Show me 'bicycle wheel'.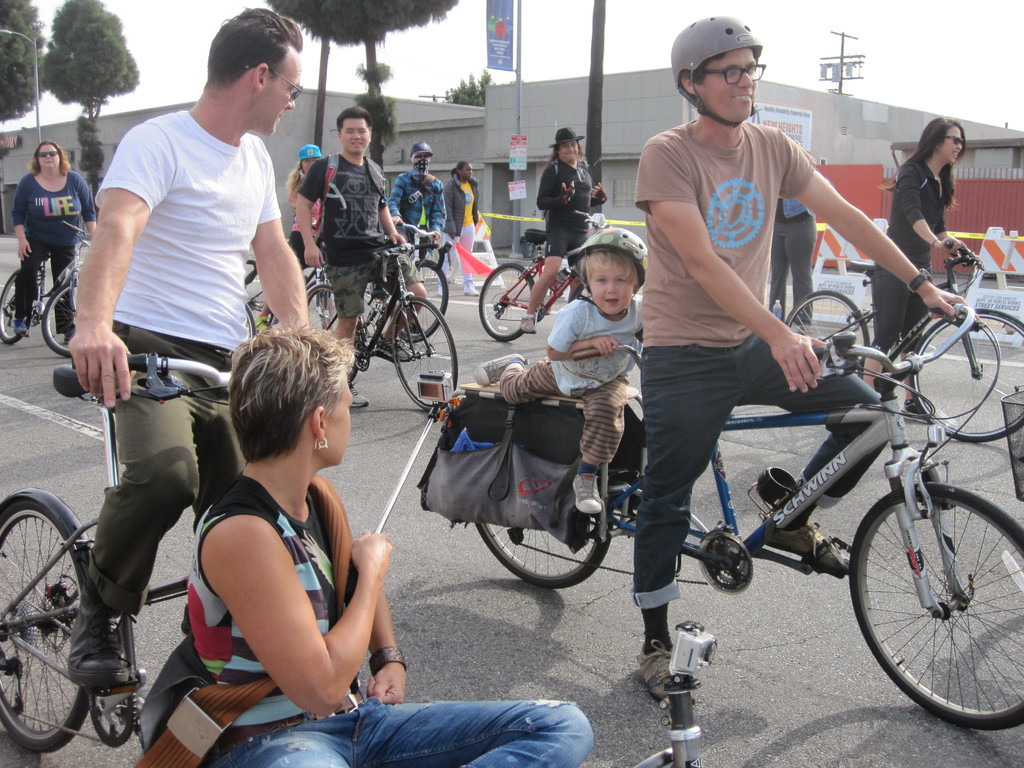
'bicycle wheel' is here: BBox(473, 495, 613, 588).
